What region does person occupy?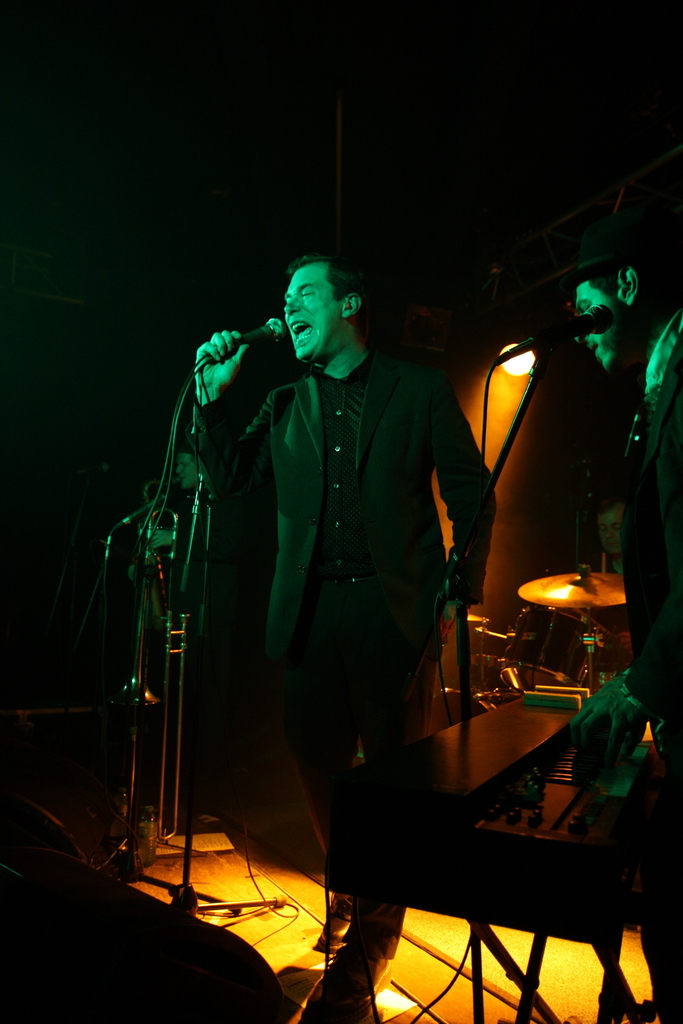
locate(454, 228, 682, 784).
